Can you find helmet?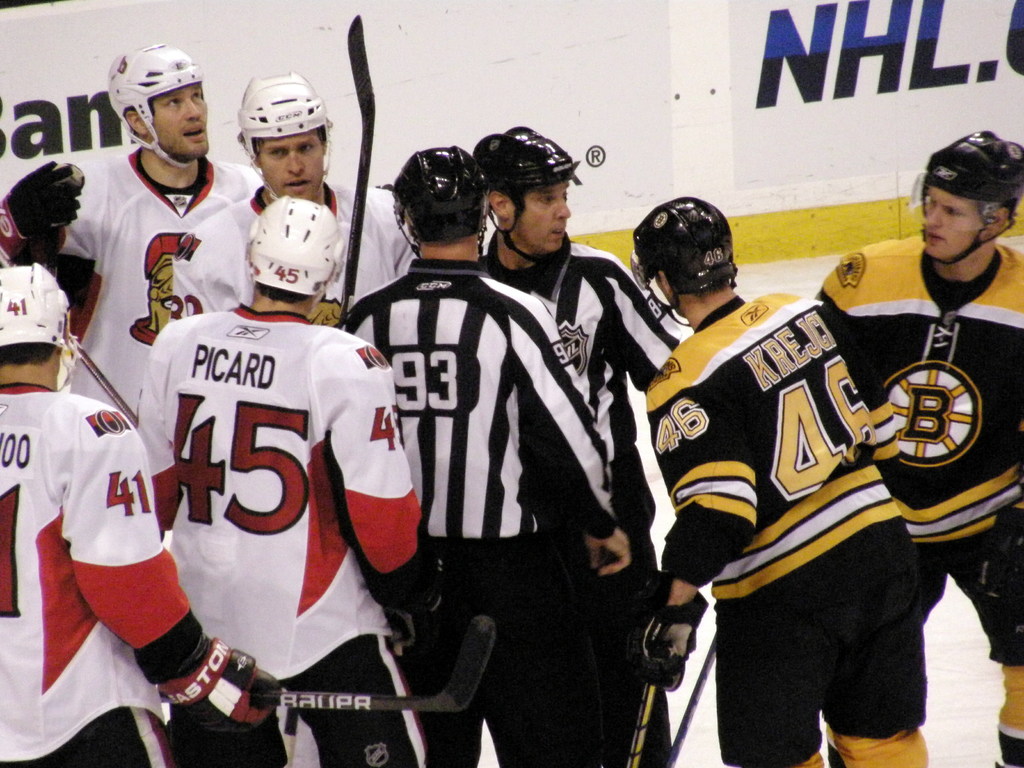
Yes, bounding box: rect(250, 193, 353, 299).
